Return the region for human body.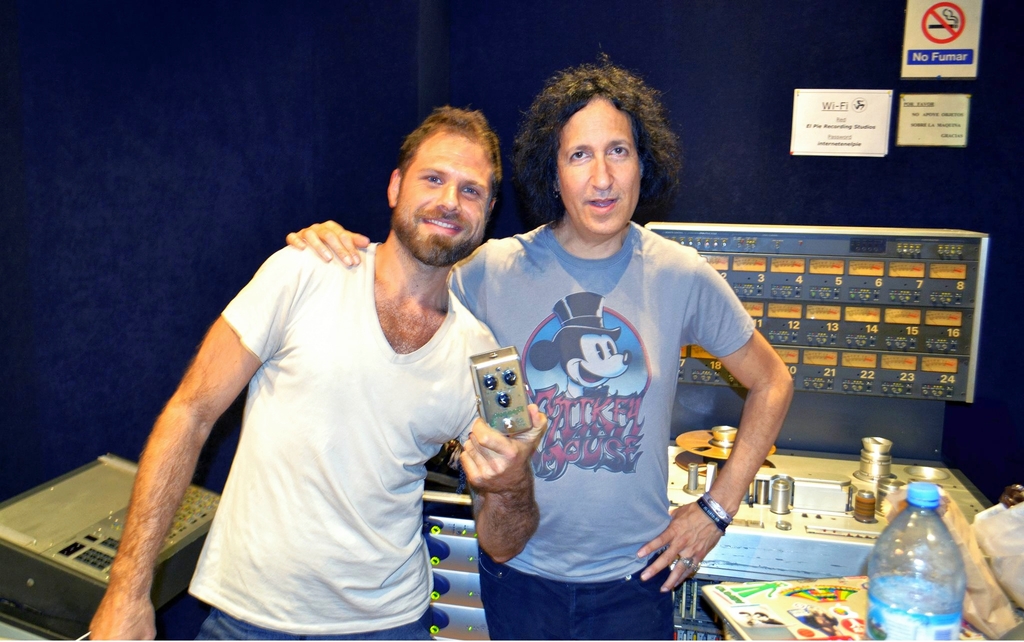
283/215/794/641.
